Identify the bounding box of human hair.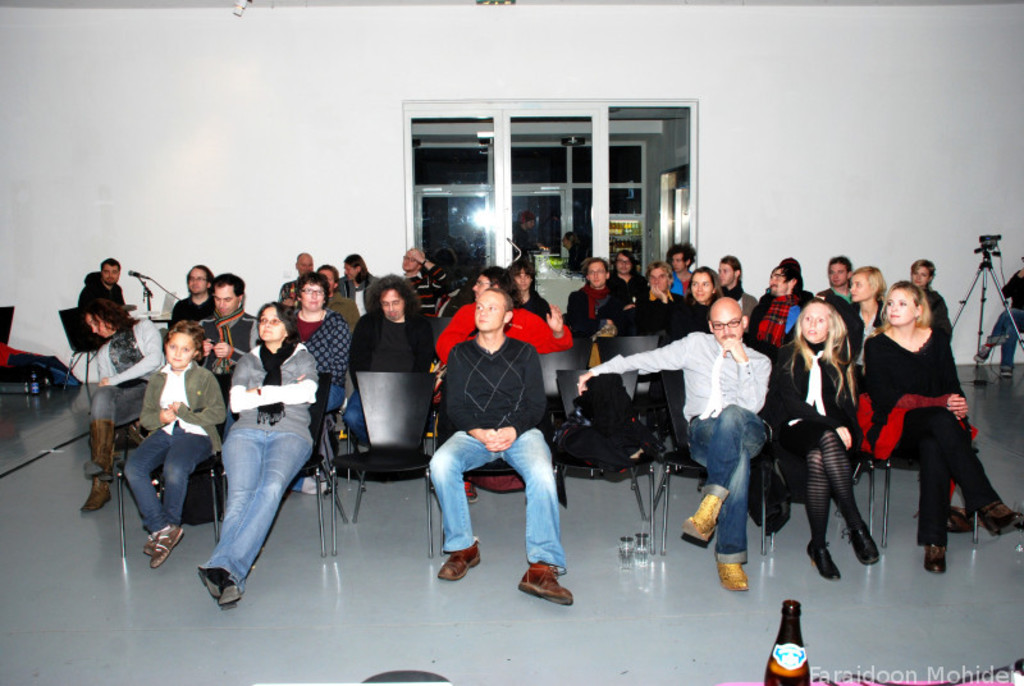
[left=663, top=243, right=695, bottom=270].
